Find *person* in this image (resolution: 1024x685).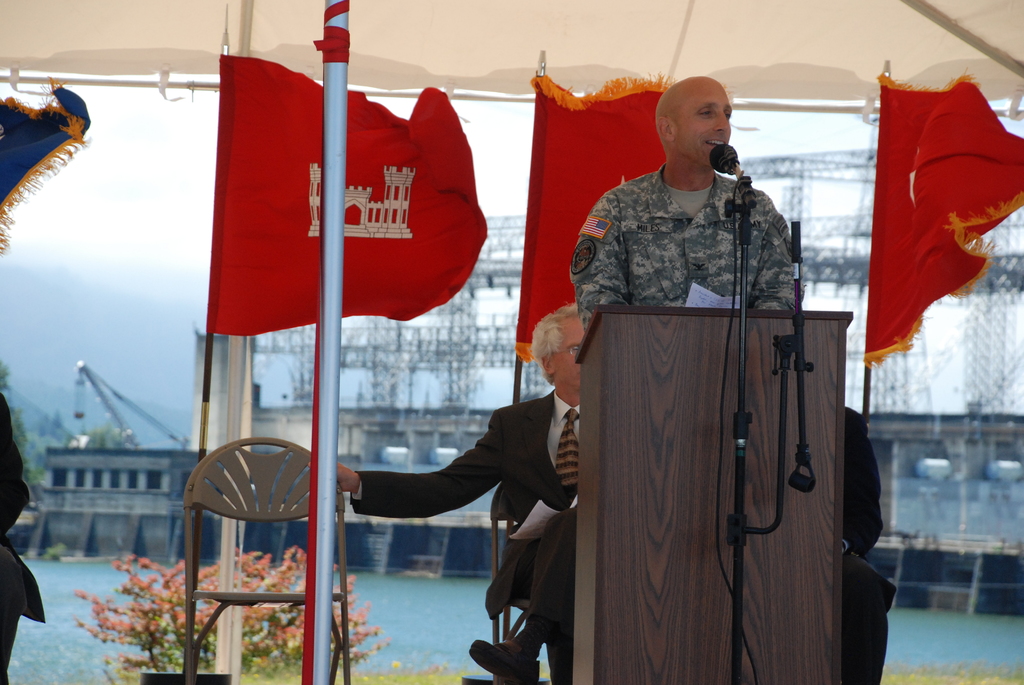
321,309,591,684.
